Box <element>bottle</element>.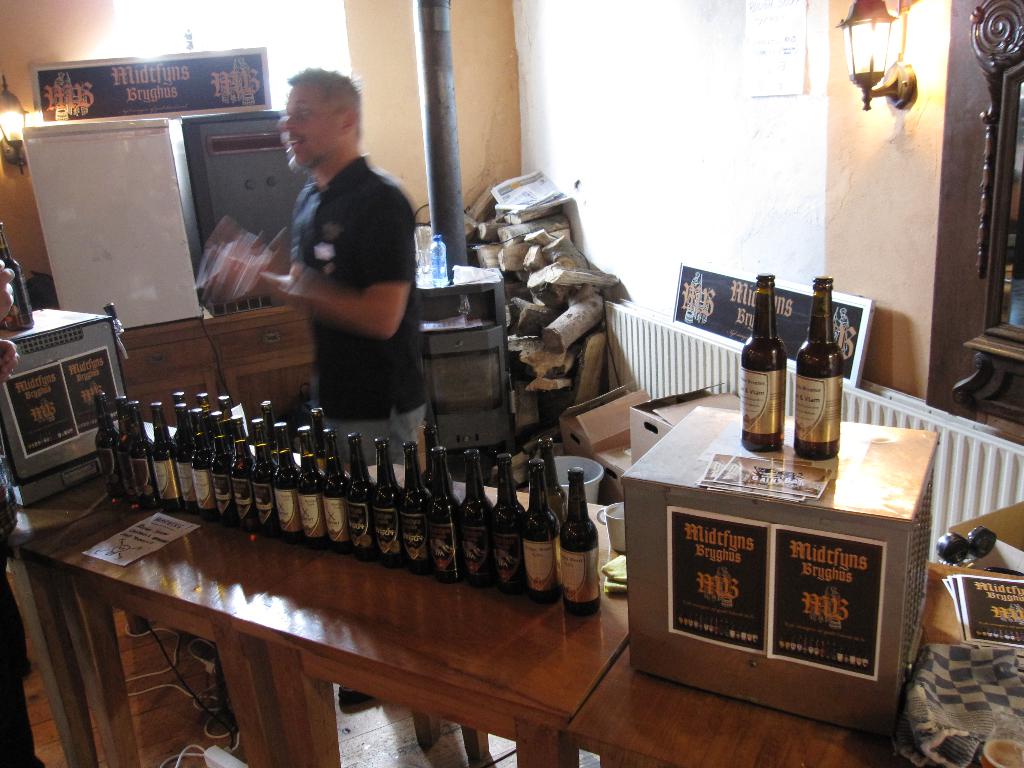
(428,447,469,586).
